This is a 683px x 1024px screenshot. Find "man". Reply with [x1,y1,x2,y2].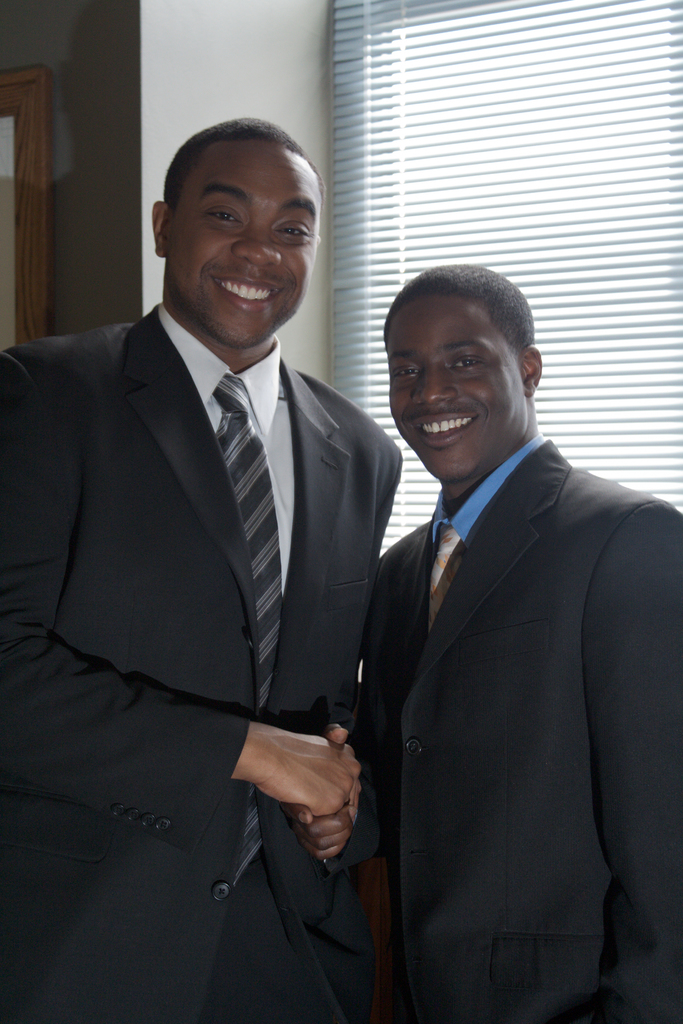
[0,104,417,1023].
